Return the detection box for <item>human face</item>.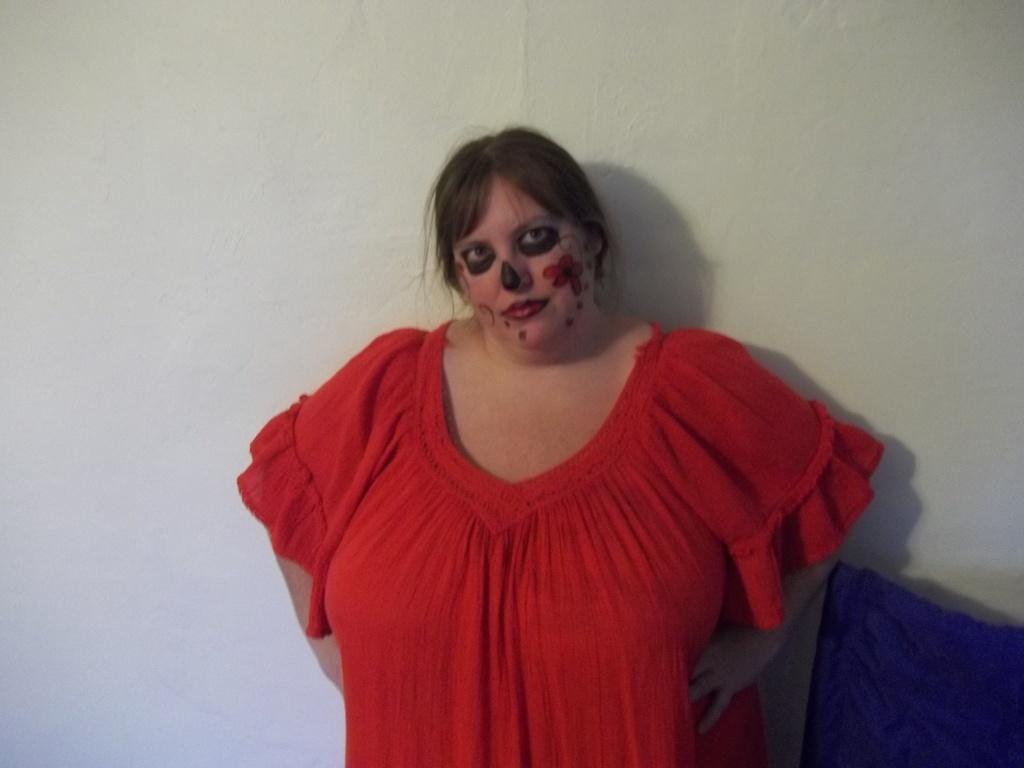
x1=459 y1=178 x2=593 y2=351.
